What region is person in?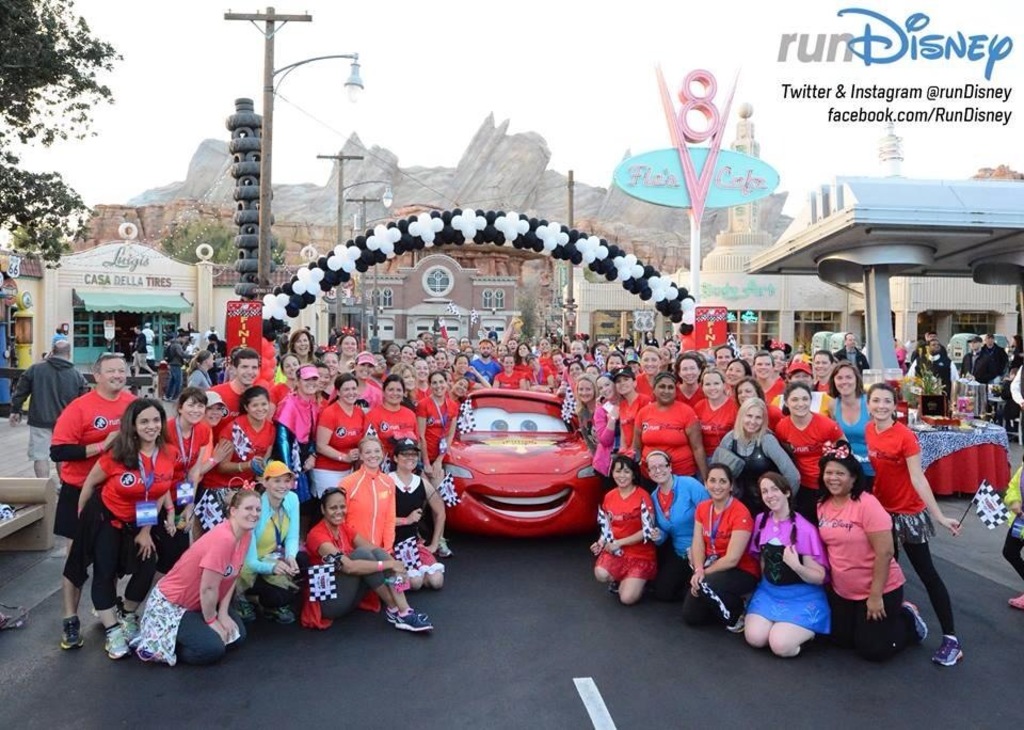
(369,369,425,462).
